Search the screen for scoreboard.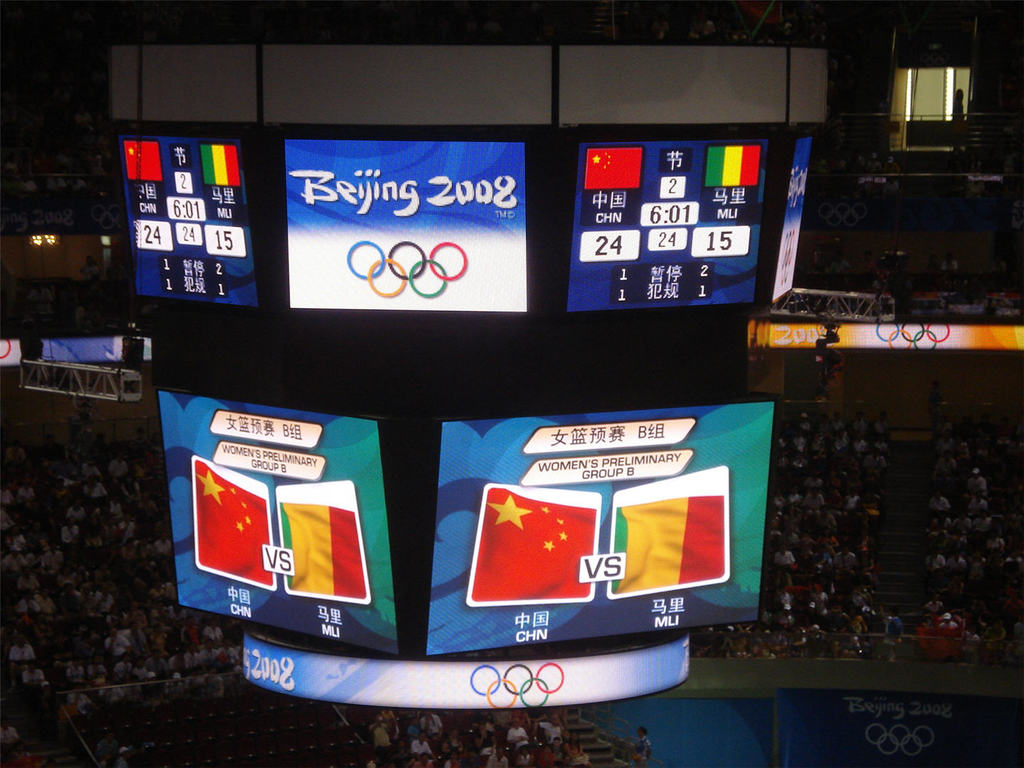
Found at (116,118,811,727).
